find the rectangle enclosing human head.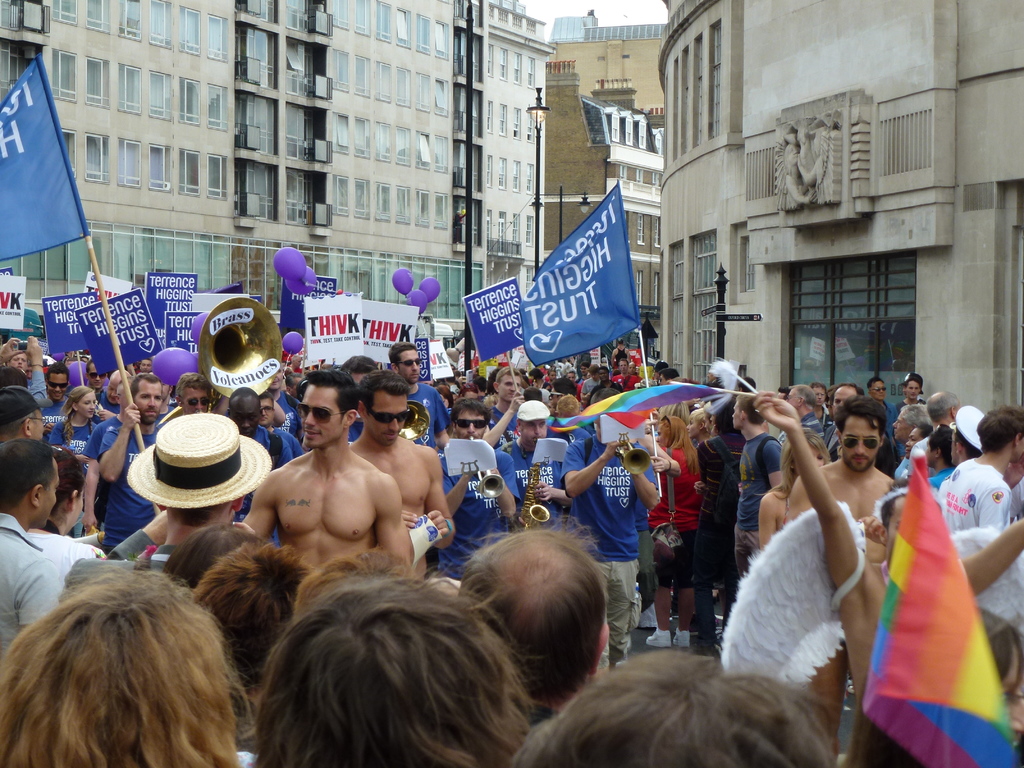
l=107, t=368, r=131, b=403.
